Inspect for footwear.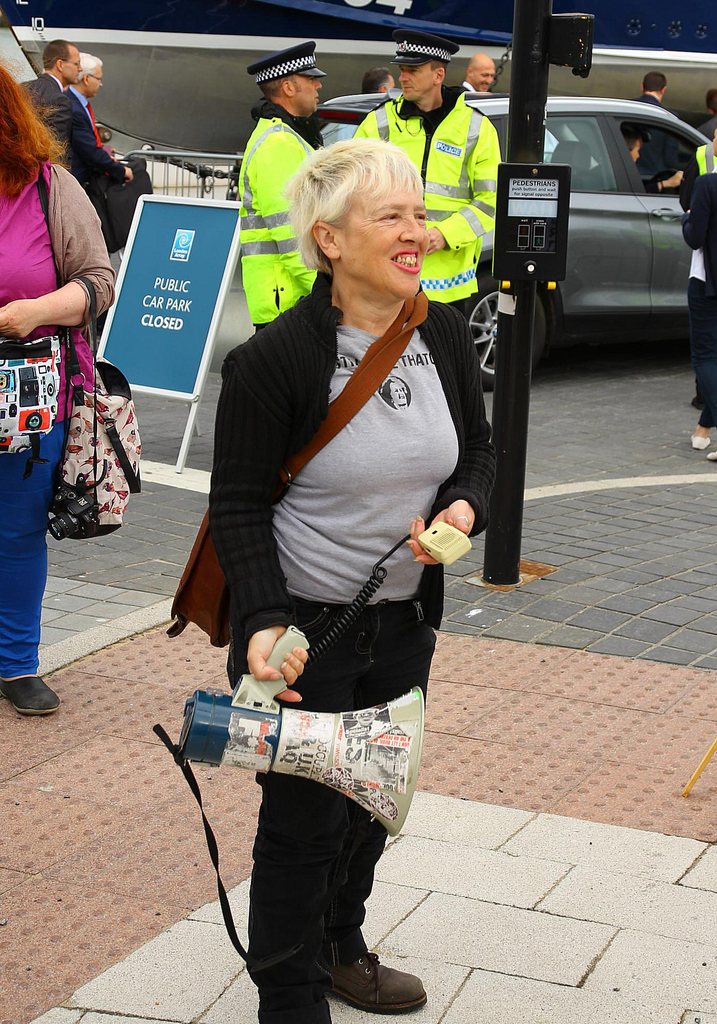
Inspection: detection(6, 669, 66, 712).
